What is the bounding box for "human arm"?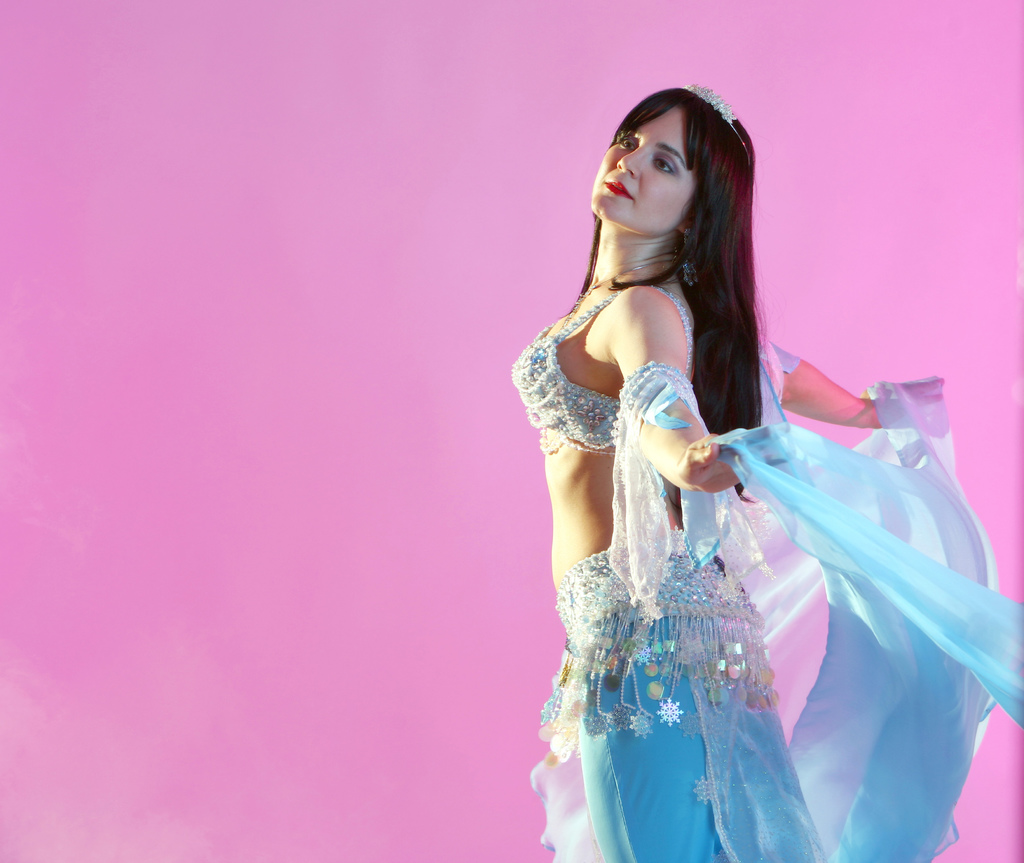
box=[768, 340, 947, 437].
